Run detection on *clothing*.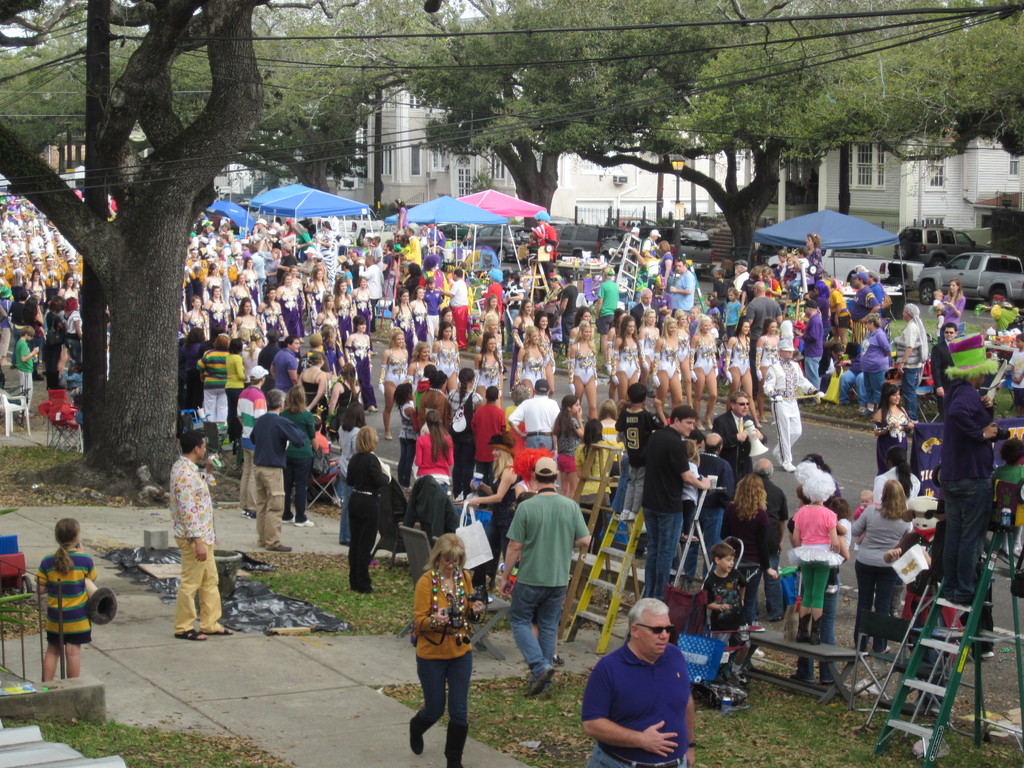
Result: bbox=[648, 419, 686, 499].
